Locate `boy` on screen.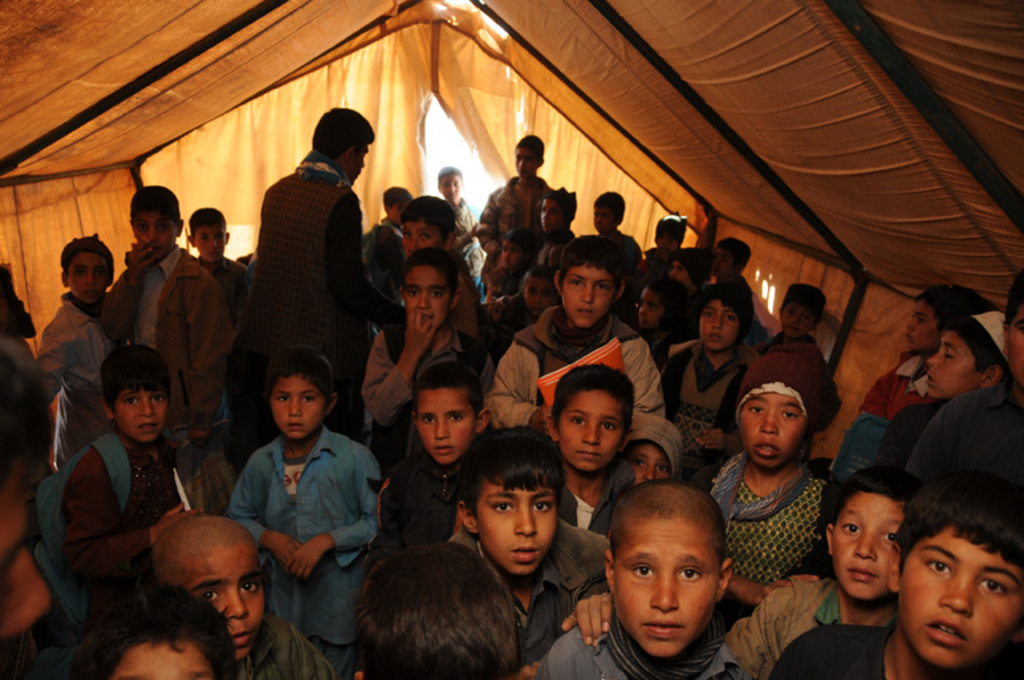
On screen at region(366, 190, 413, 298).
